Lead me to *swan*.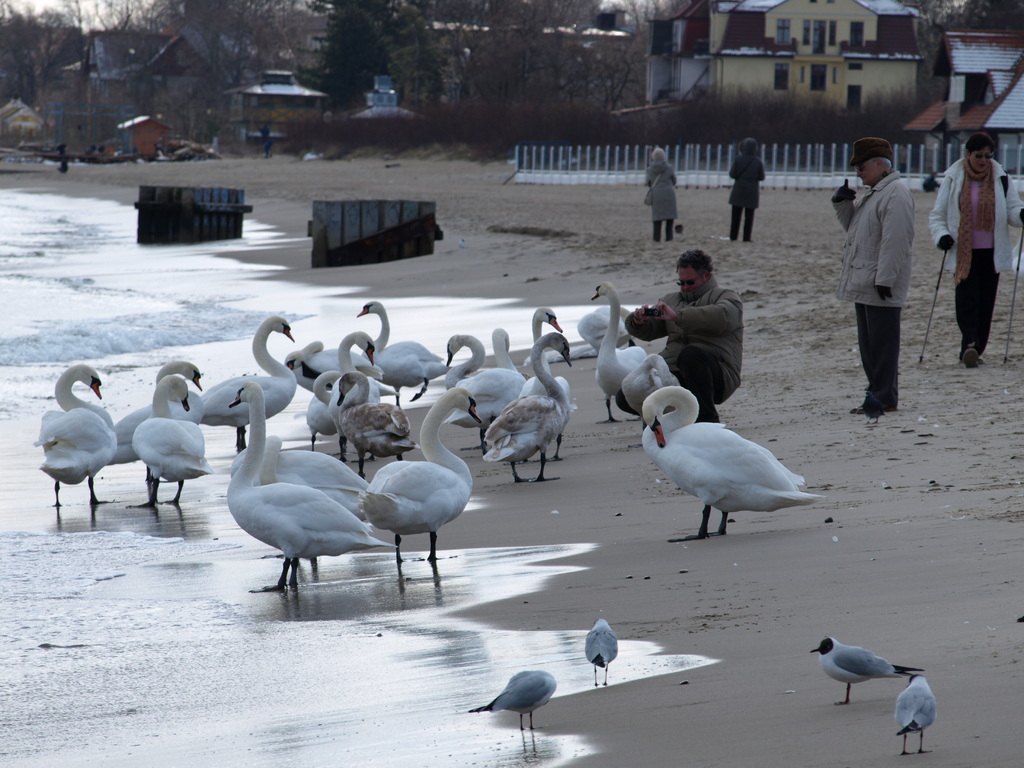
Lead to box(481, 329, 576, 487).
